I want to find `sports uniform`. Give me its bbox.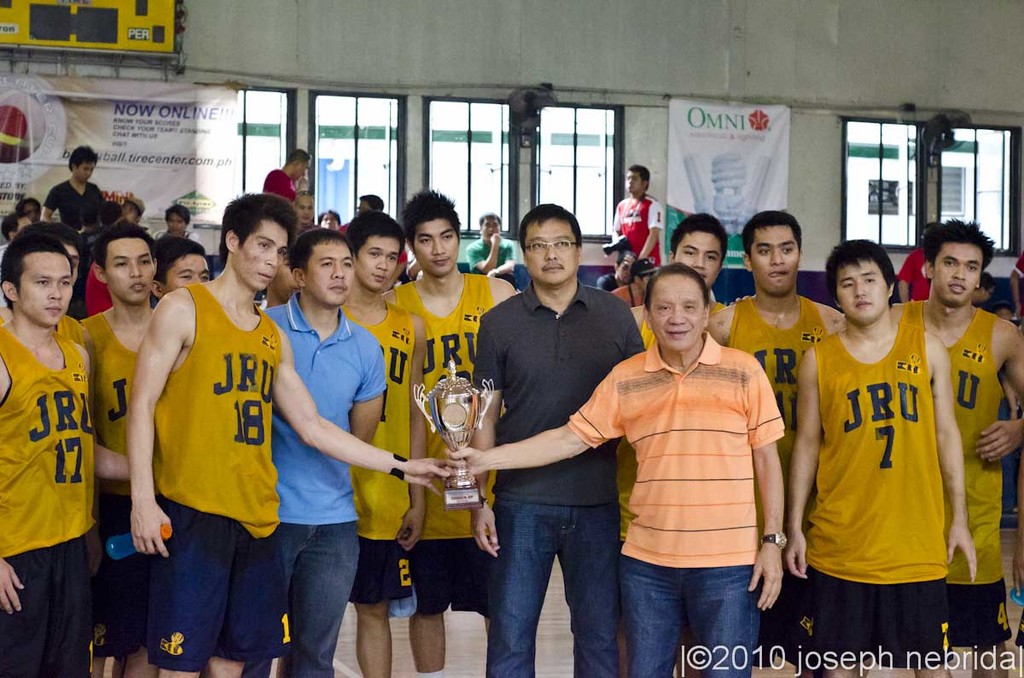
bbox(609, 194, 664, 269).
